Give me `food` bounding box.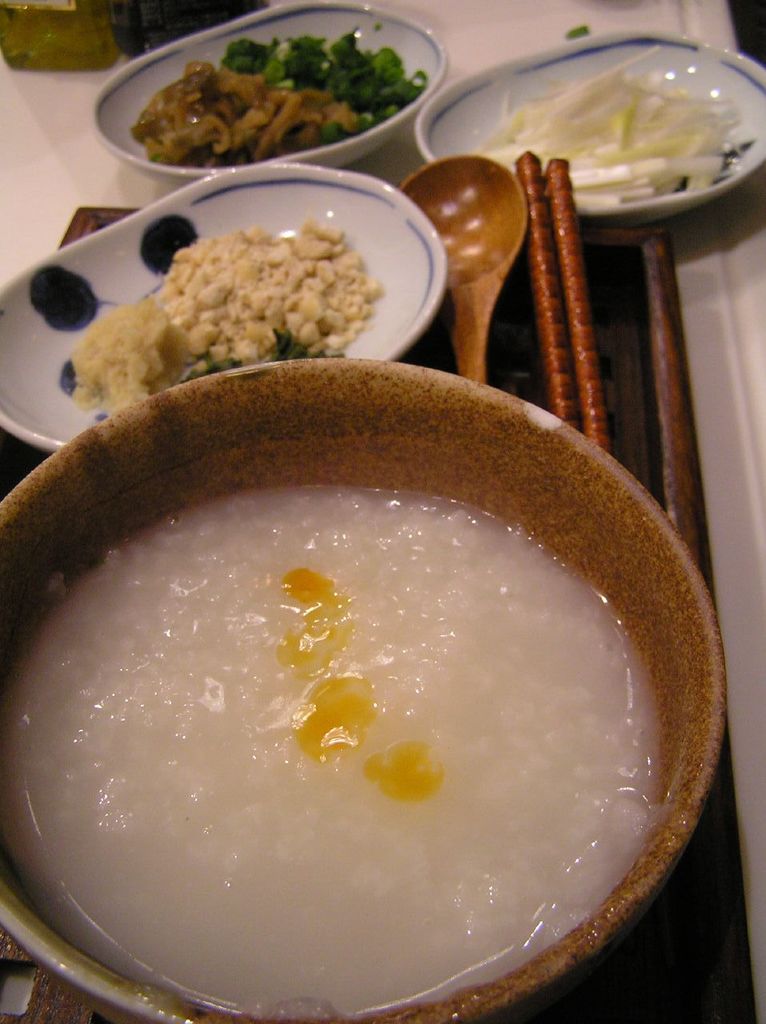
region(87, 172, 449, 381).
